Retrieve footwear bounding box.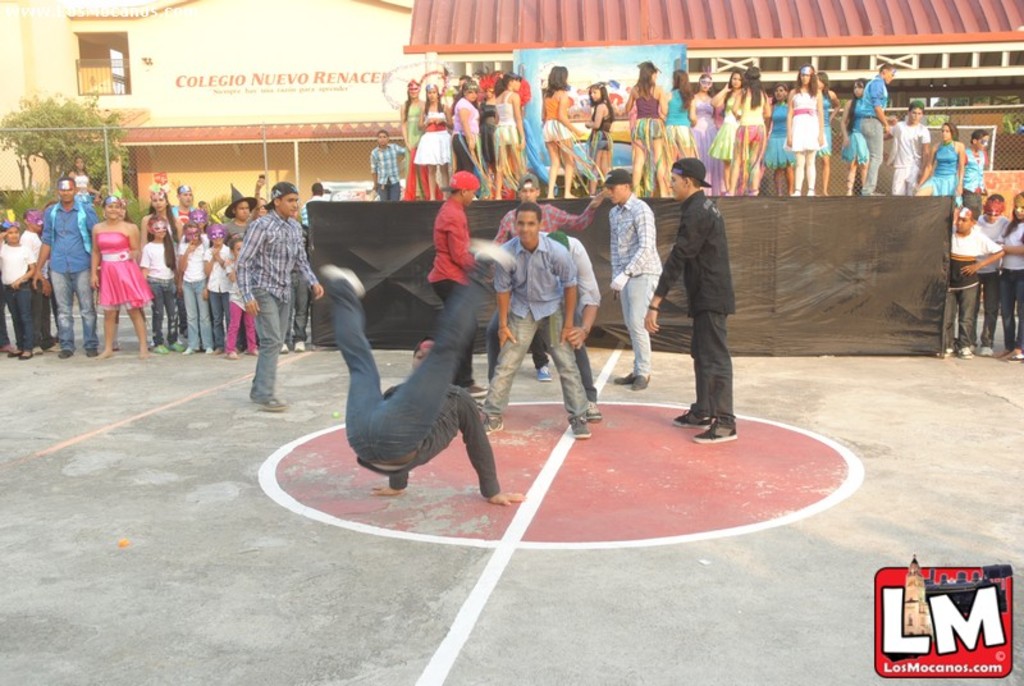
Bounding box: <bbox>297, 335, 305, 351</bbox>.
